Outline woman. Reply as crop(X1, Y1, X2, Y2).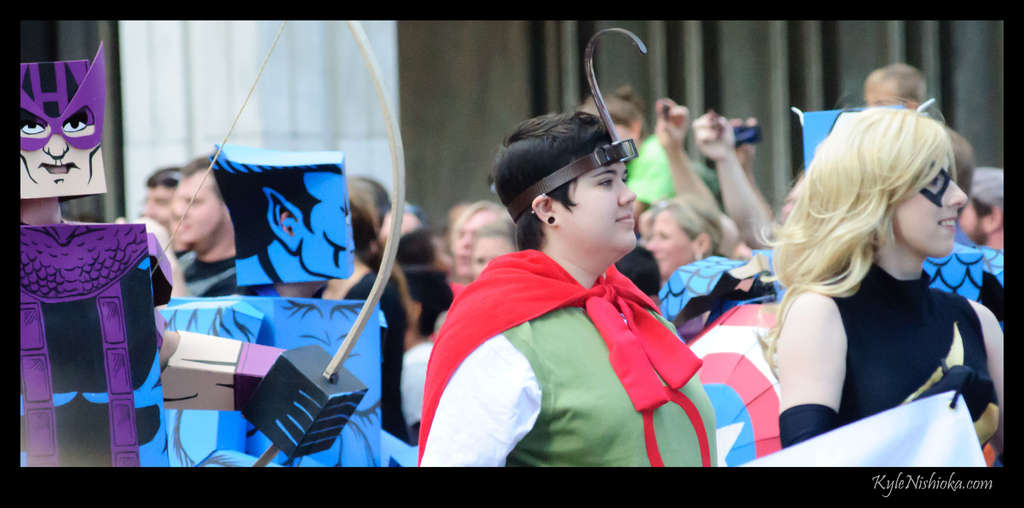
crop(316, 187, 413, 445).
